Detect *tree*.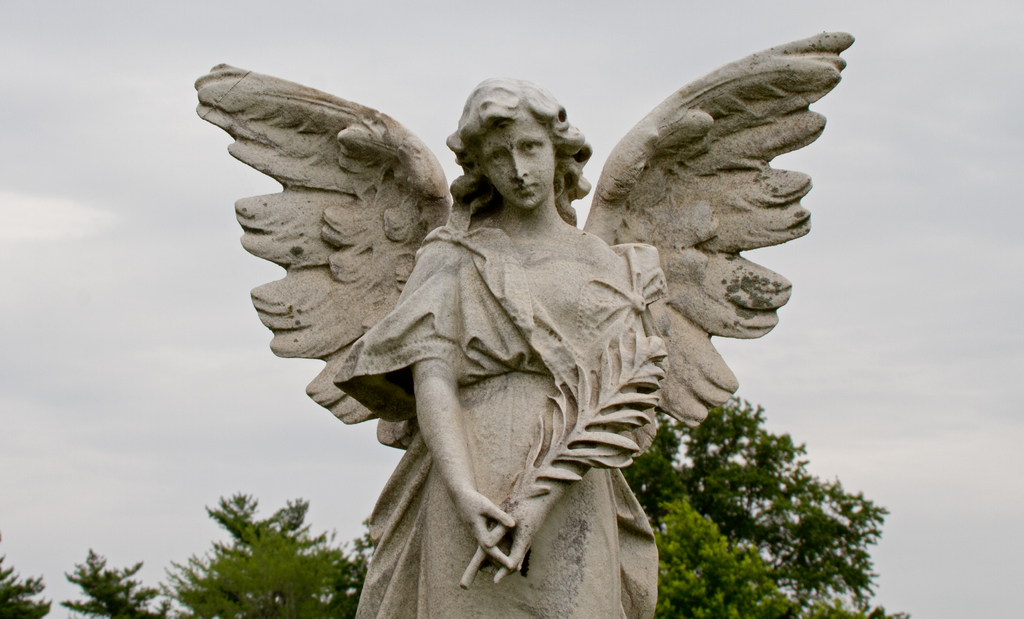
Detected at BBox(621, 379, 892, 613).
